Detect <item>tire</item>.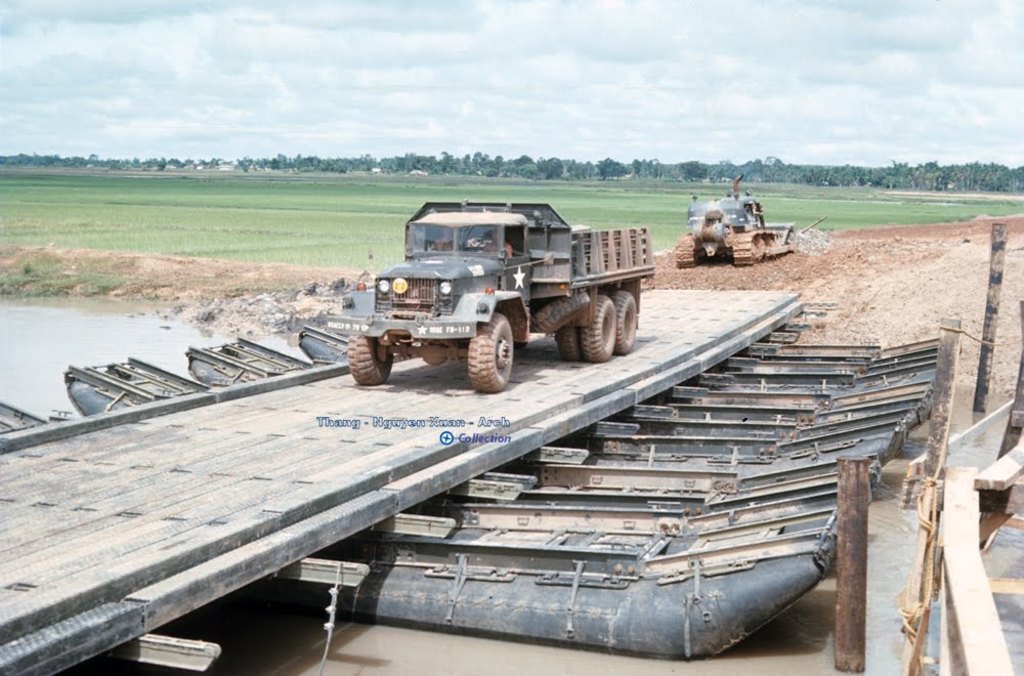
Detected at locate(613, 293, 637, 352).
